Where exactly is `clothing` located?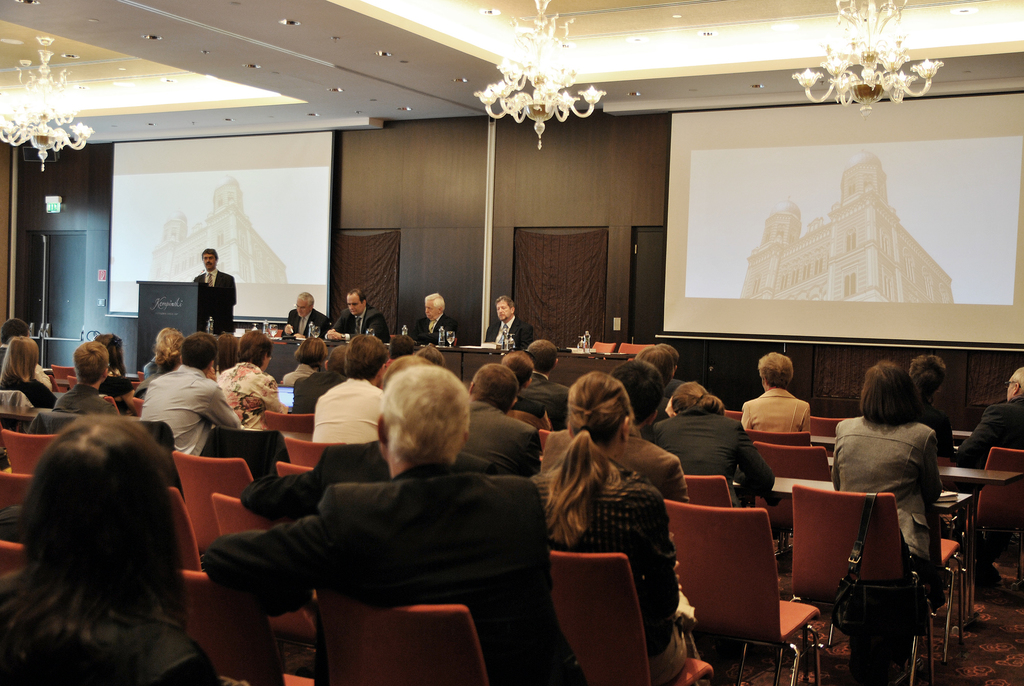
Its bounding box is detection(47, 380, 120, 412).
